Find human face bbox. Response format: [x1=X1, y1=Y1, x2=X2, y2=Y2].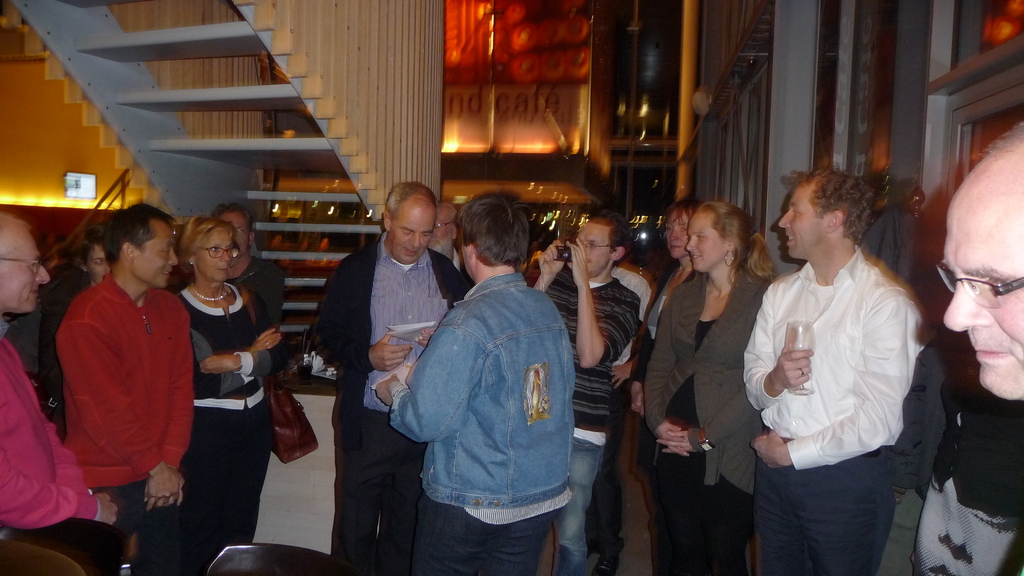
[x1=193, y1=232, x2=232, y2=284].
